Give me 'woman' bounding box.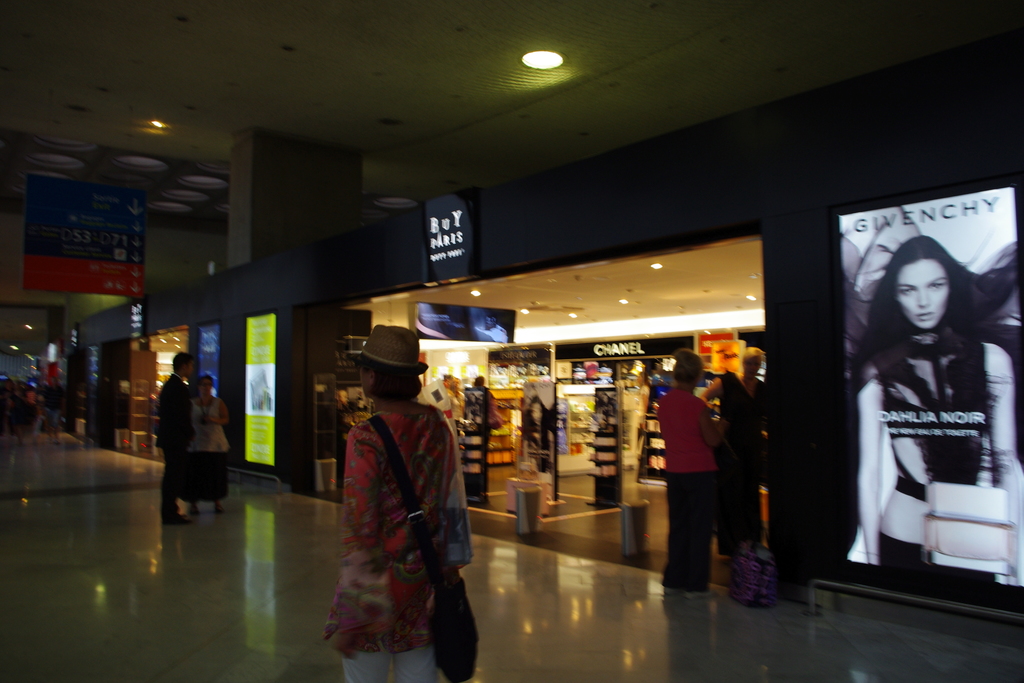
crop(653, 349, 741, 603).
